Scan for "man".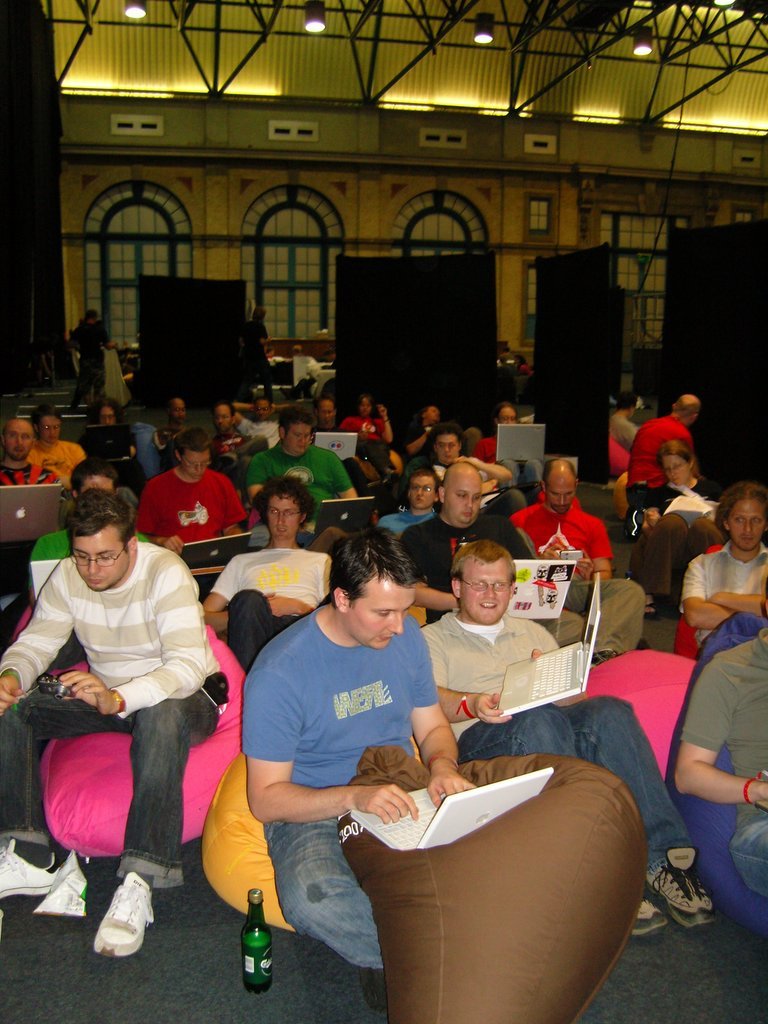
Scan result: (x1=196, y1=477, x2=326, y2=667).
